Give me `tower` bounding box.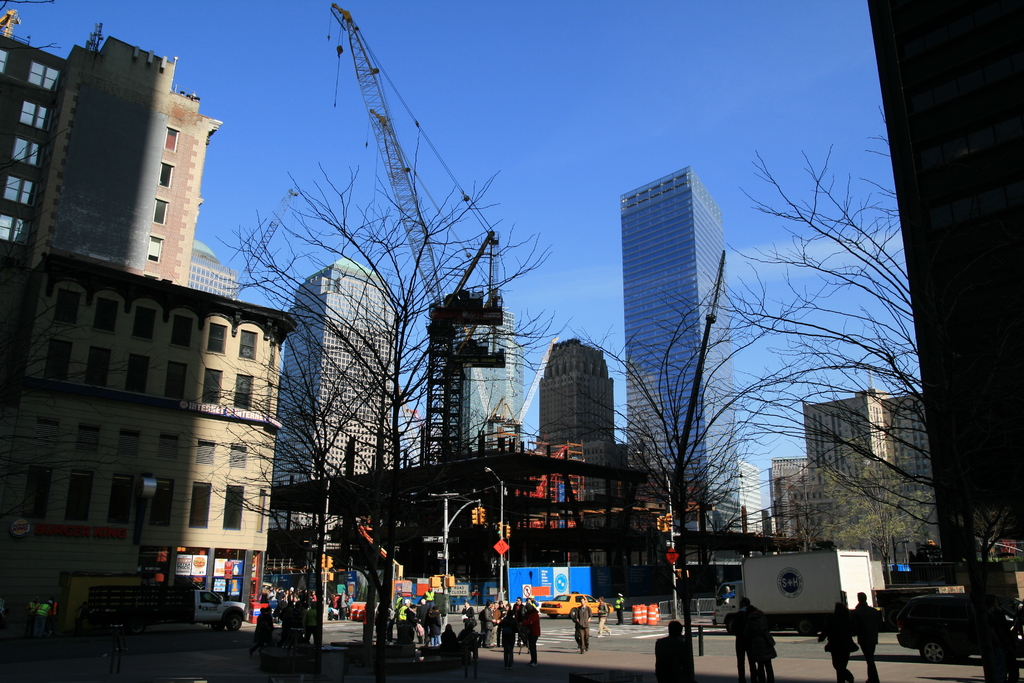
<box>5,25,220,279</box>.
